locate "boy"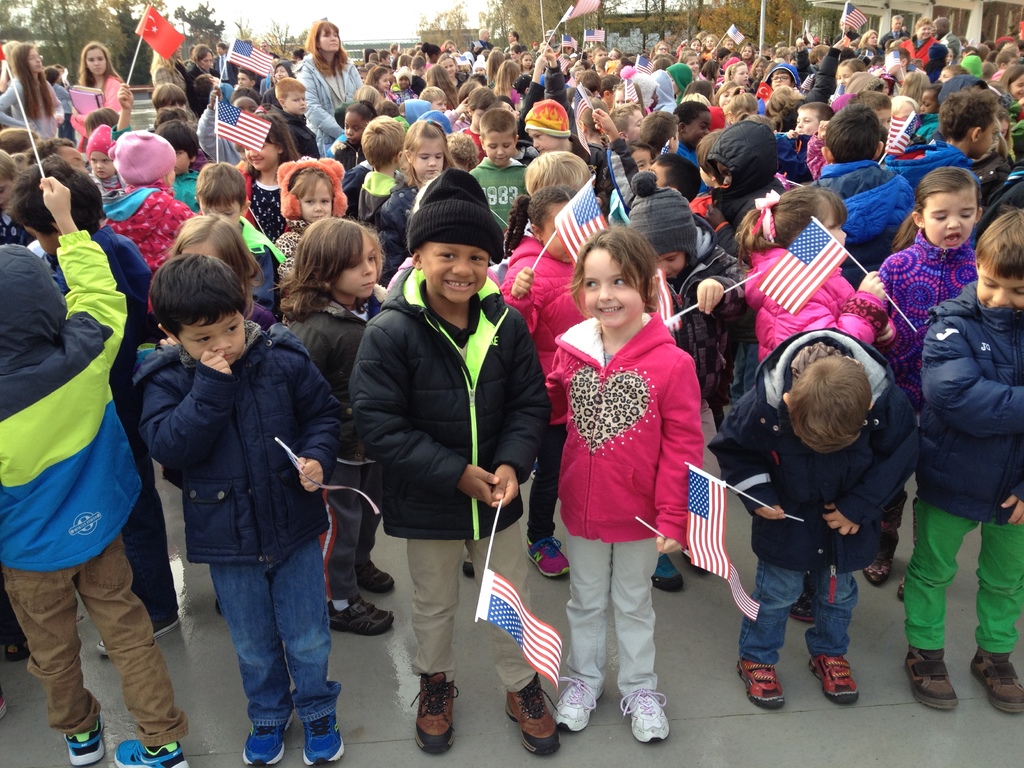
bbox(935, 65, 969, 86)
